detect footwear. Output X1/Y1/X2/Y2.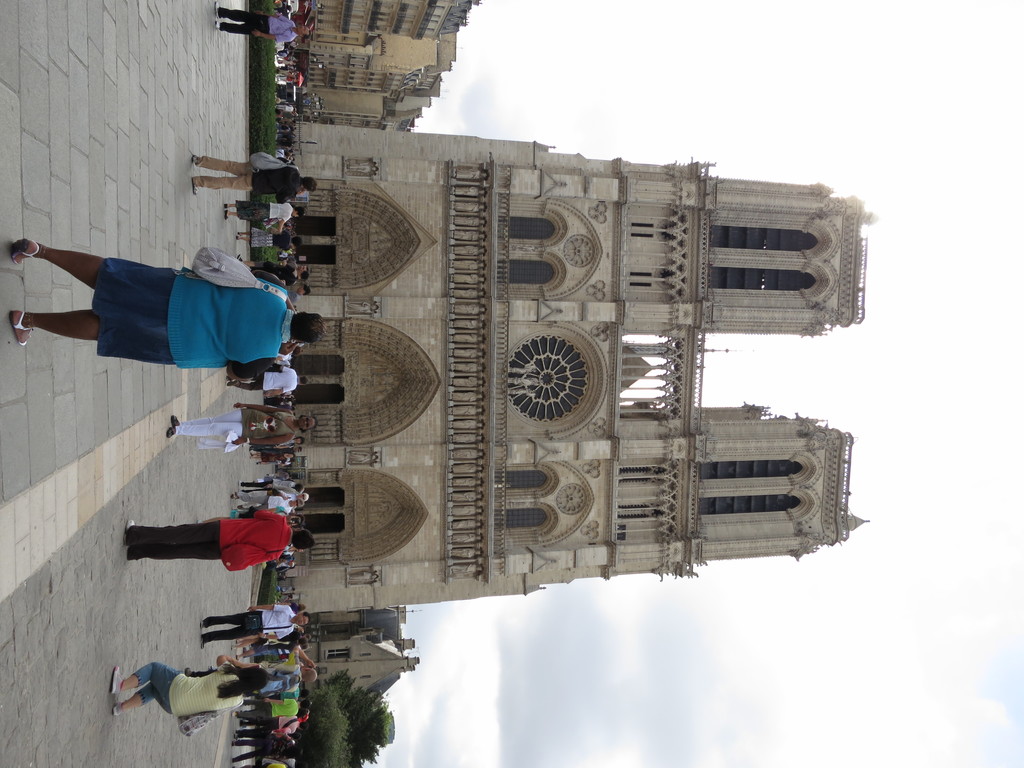
166/429/176/438.
